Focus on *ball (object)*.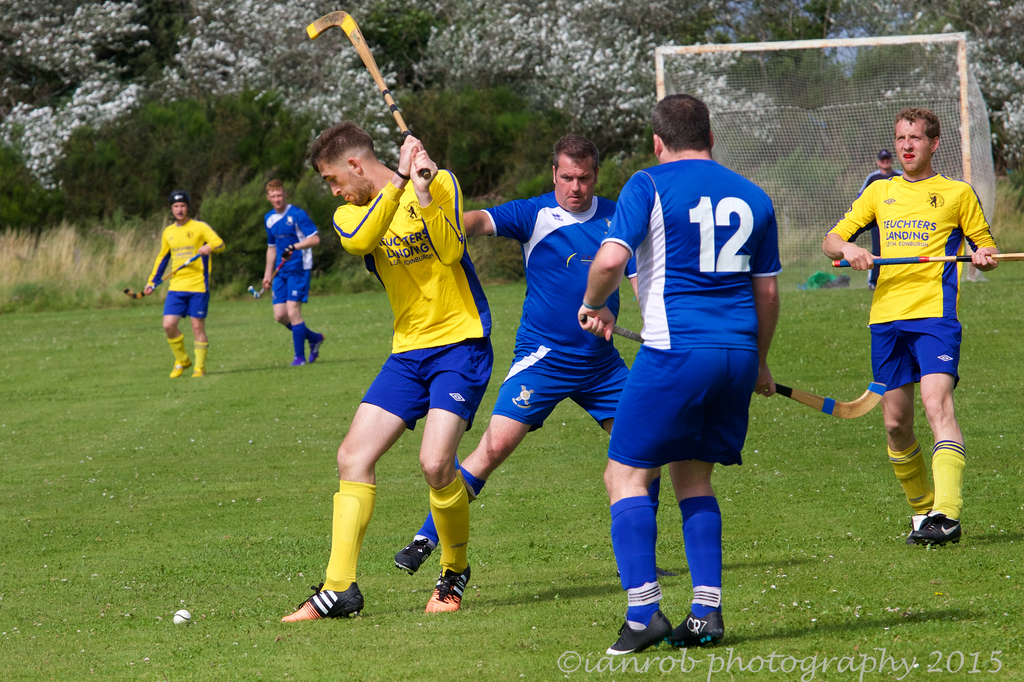
Focused at rect(170, 610, 191, 621).
